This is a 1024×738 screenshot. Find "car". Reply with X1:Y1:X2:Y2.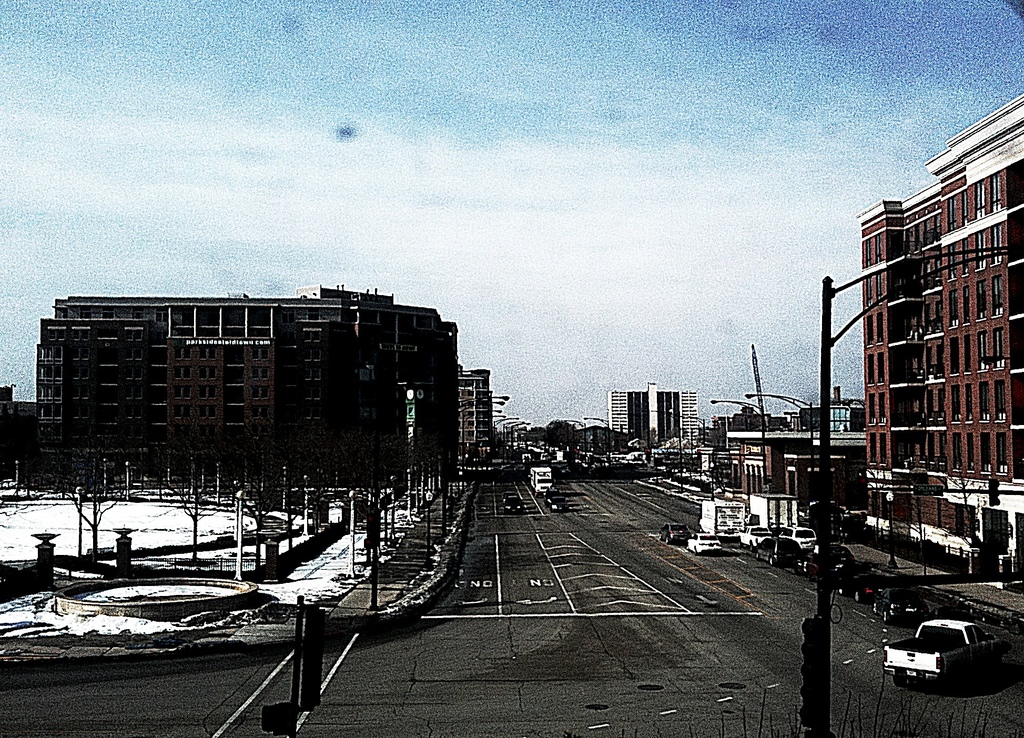
740:523:771:547.
